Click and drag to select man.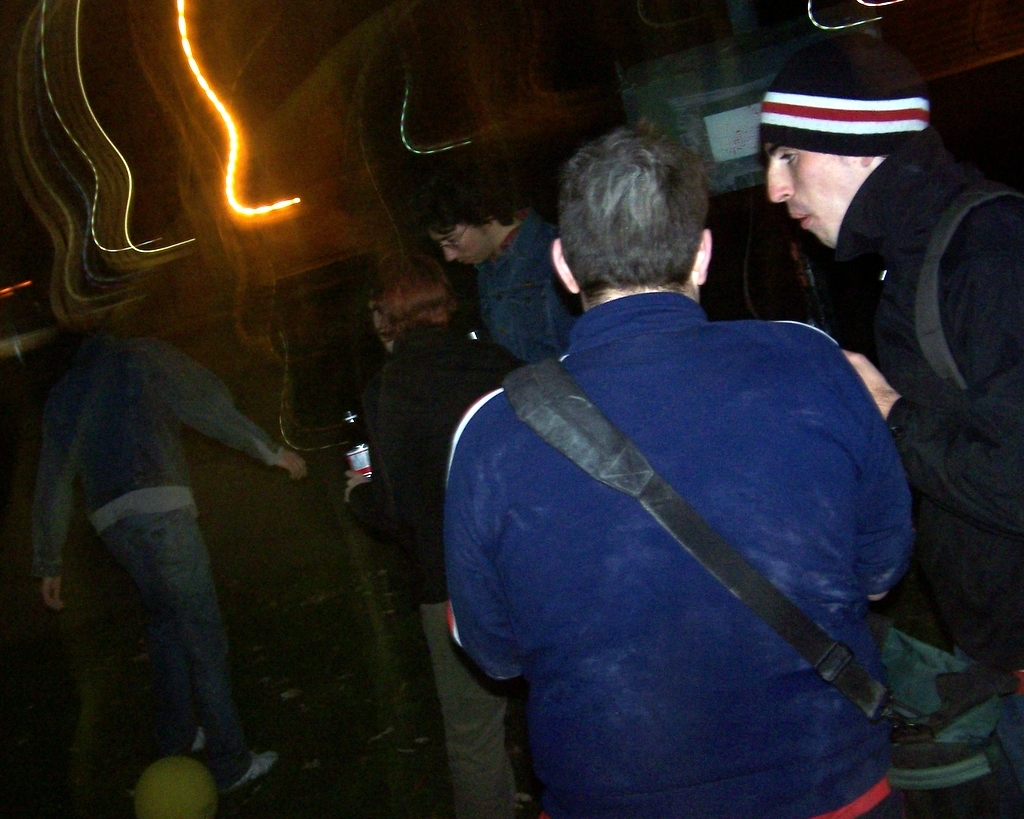
Selection: region(28, 312, 308, 801).
